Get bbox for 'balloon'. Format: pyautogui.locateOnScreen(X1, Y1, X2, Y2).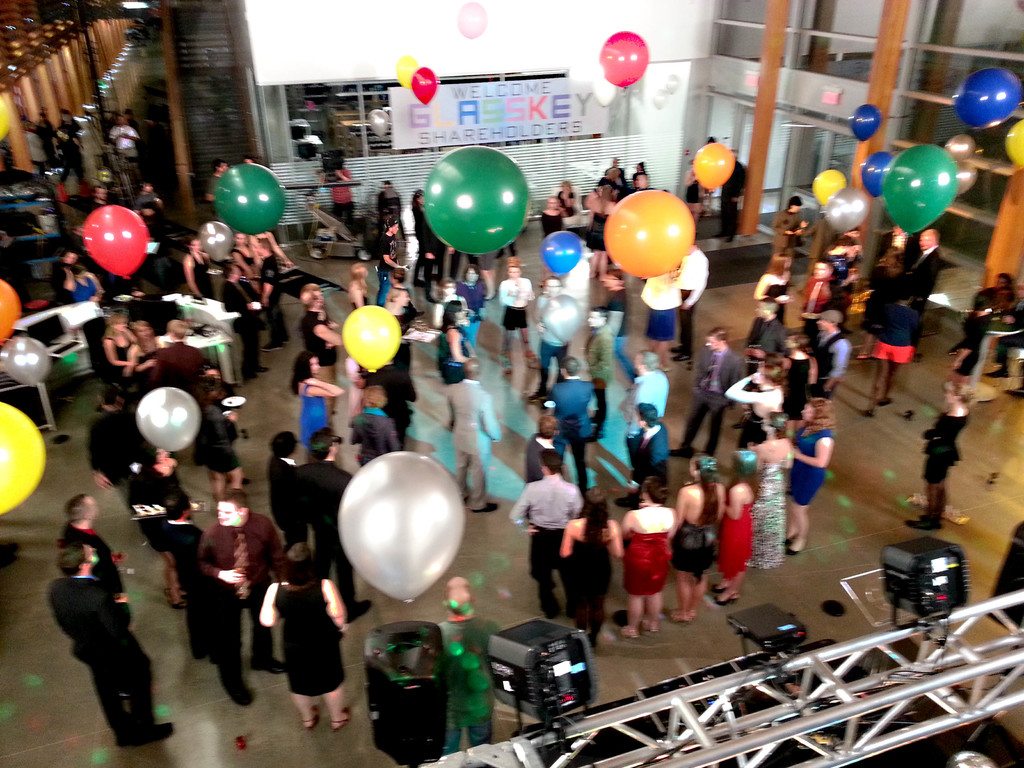
pyautogui.locateOnScreen(812, 169, 850, 209).
